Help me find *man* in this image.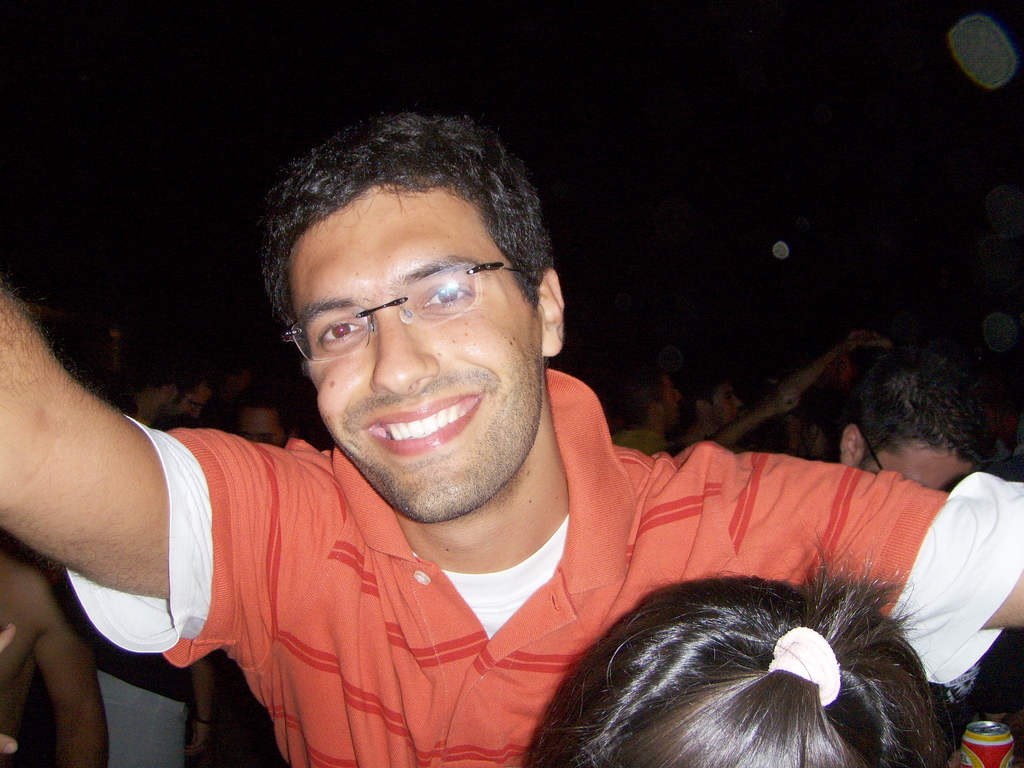
Found it: left=130, top=356, right=221, bottom=430.
